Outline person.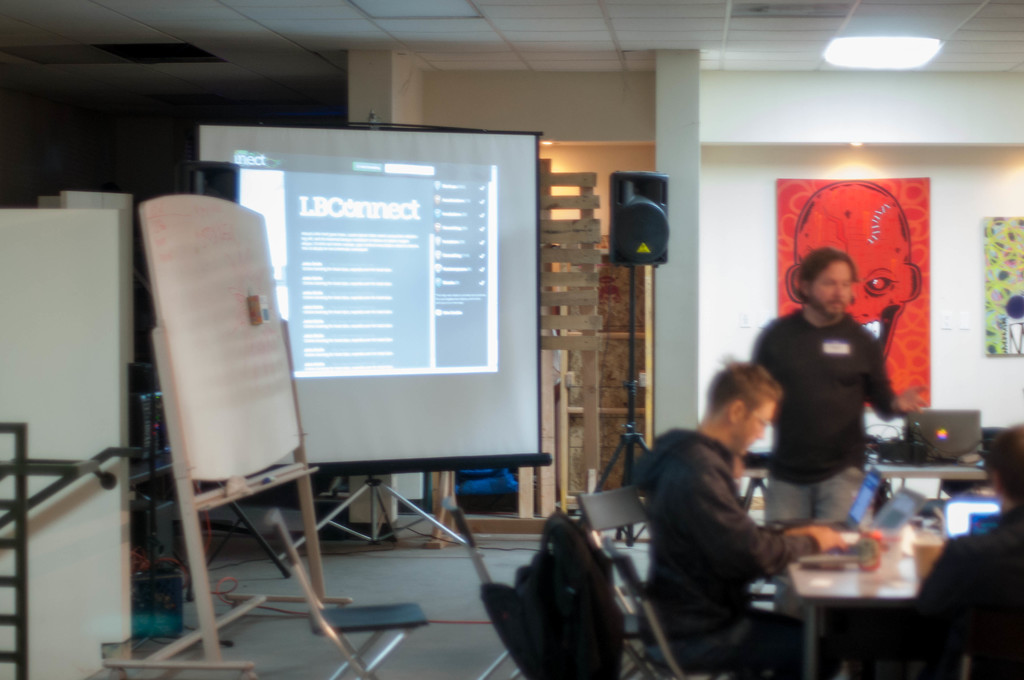
Outline: Rect(632, 357, 846, 679).
